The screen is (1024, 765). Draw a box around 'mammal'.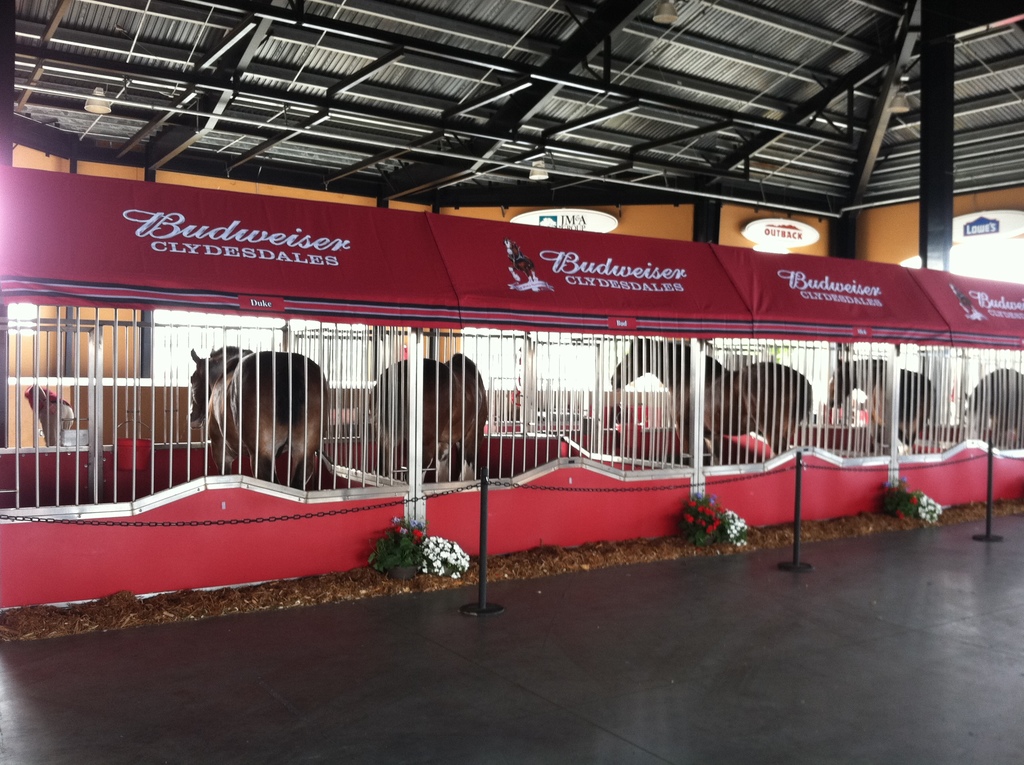
BBox(967, 361, 1023, 445).
